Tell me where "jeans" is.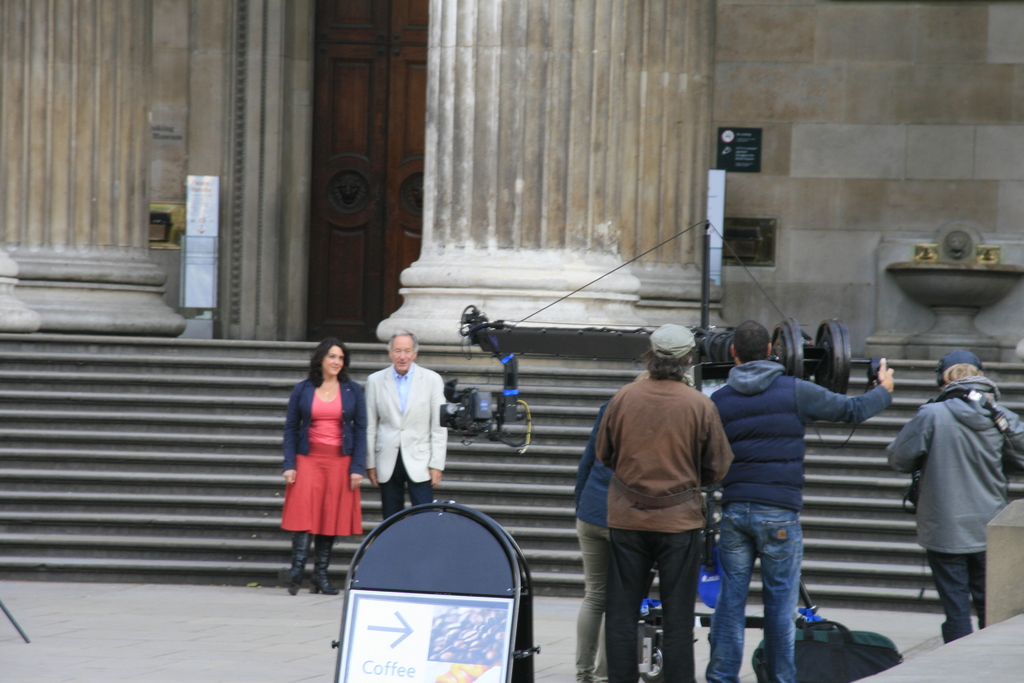
"jeans" is at [left=705, top=503, right=800, bottom=682].
